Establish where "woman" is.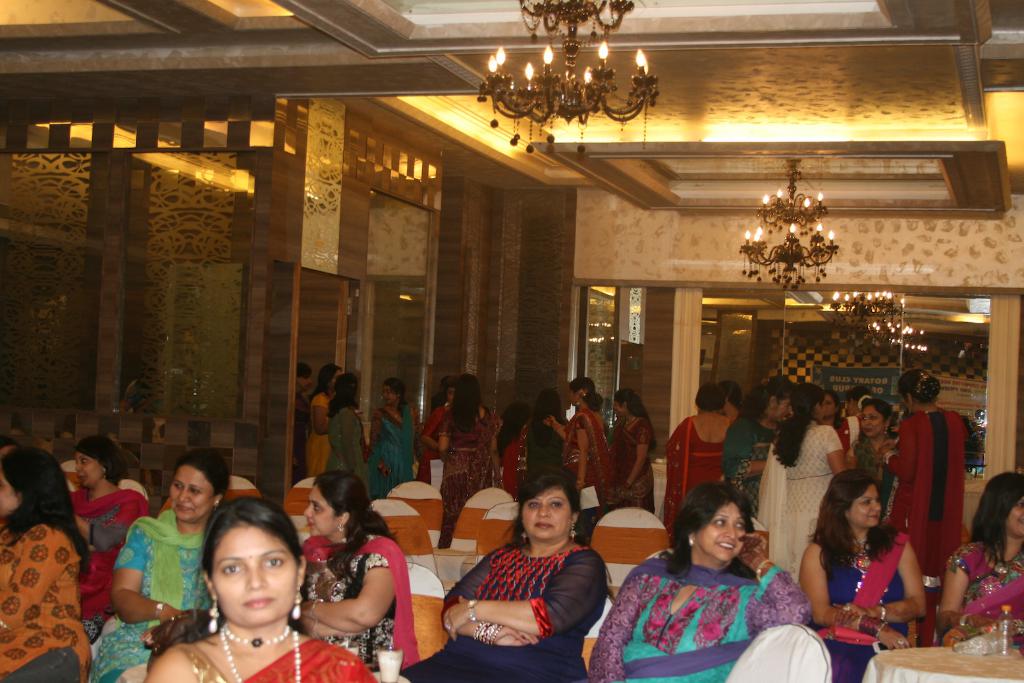
Established at bbox(755, 375, 859, 583).
